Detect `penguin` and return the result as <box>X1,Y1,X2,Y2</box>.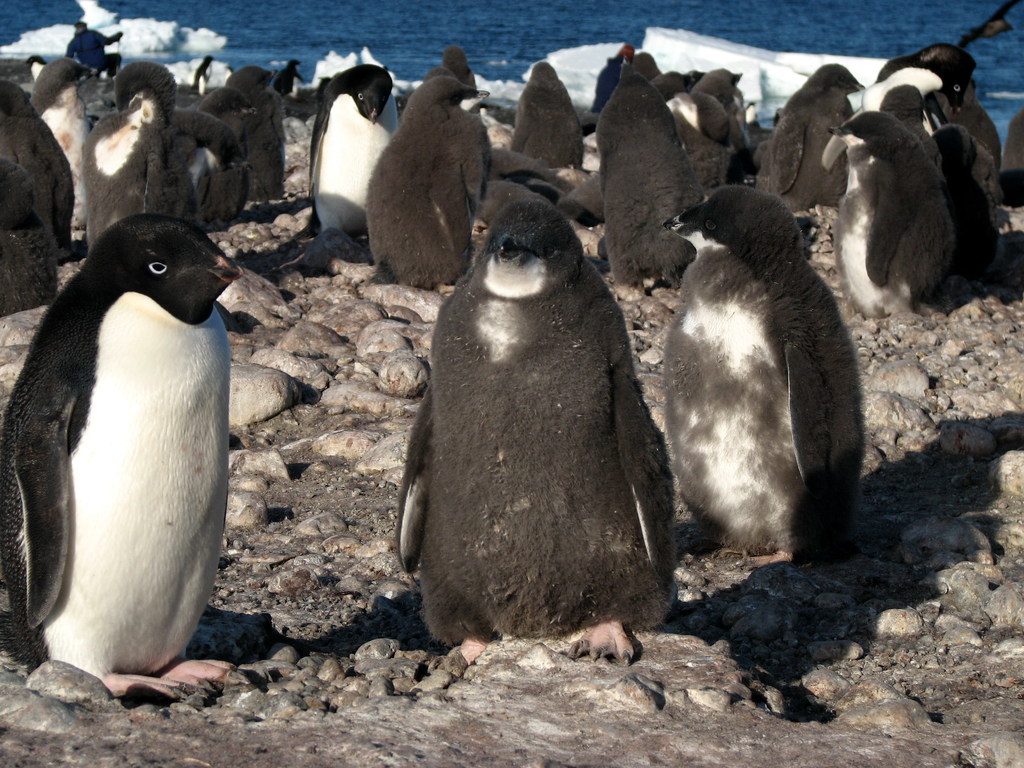
<box>754,65,861,221</box>.
